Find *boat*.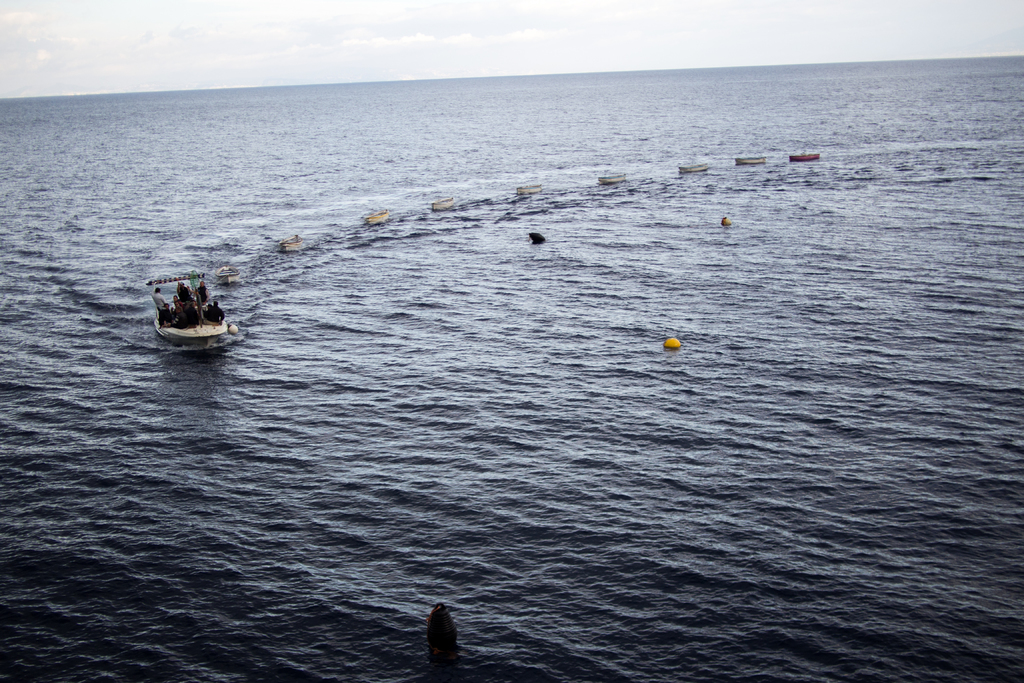
x1=280 y1=233 x2=310 y2=252.
